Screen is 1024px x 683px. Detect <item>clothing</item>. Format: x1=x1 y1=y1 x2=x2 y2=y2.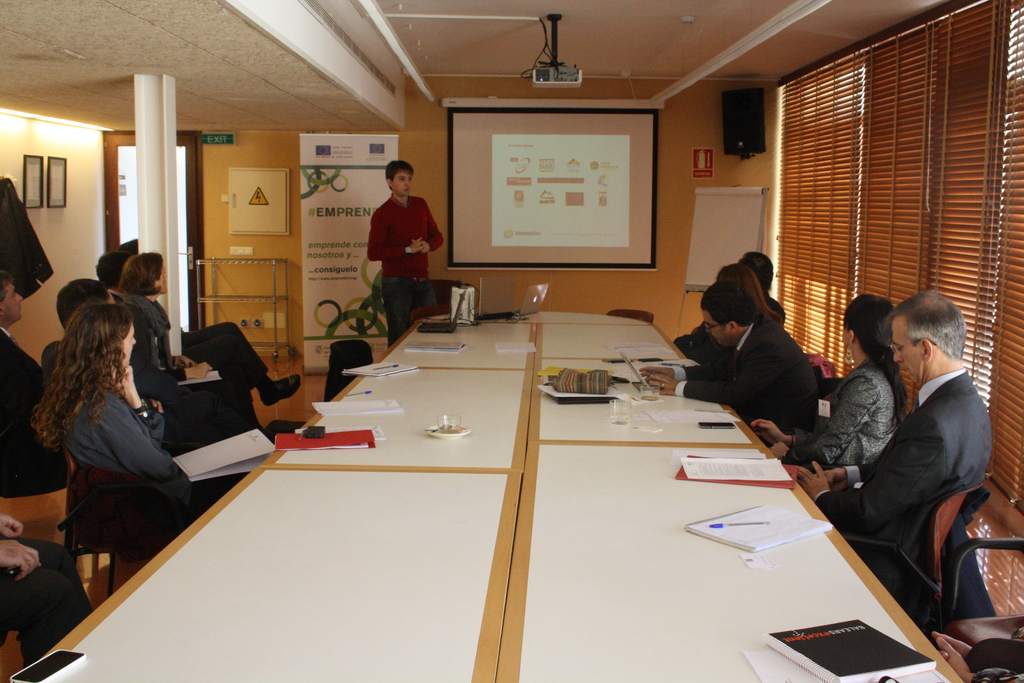
x1=112 y1=290 x2=269 y2=397.
